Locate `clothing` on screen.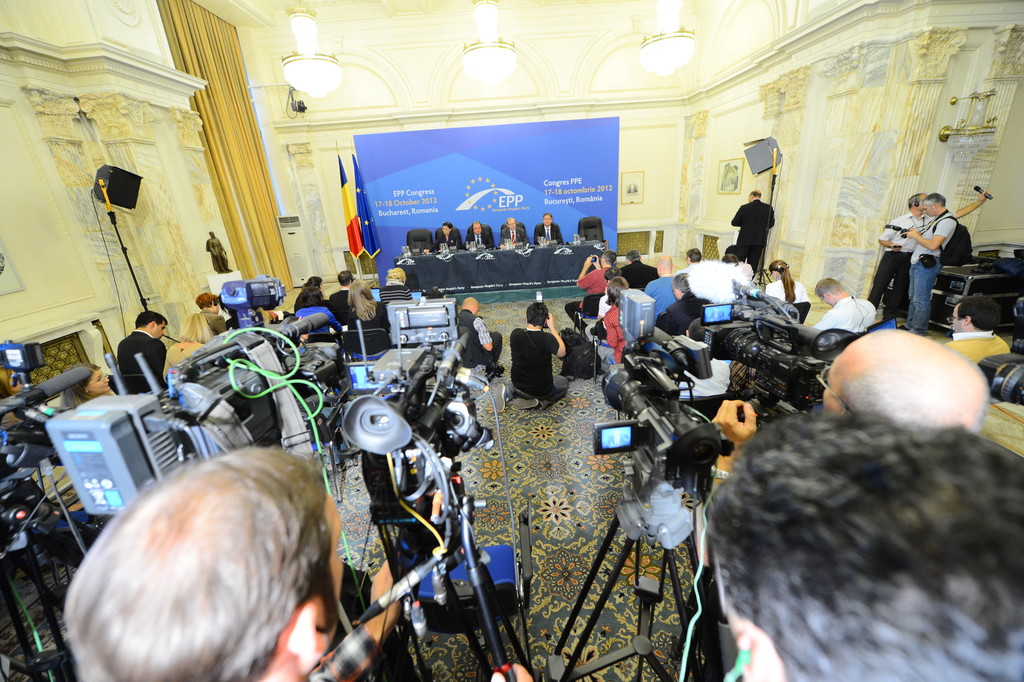
On screen at {"x1": 620, "y1": 262, "x2": 658, "y2": 294}.
